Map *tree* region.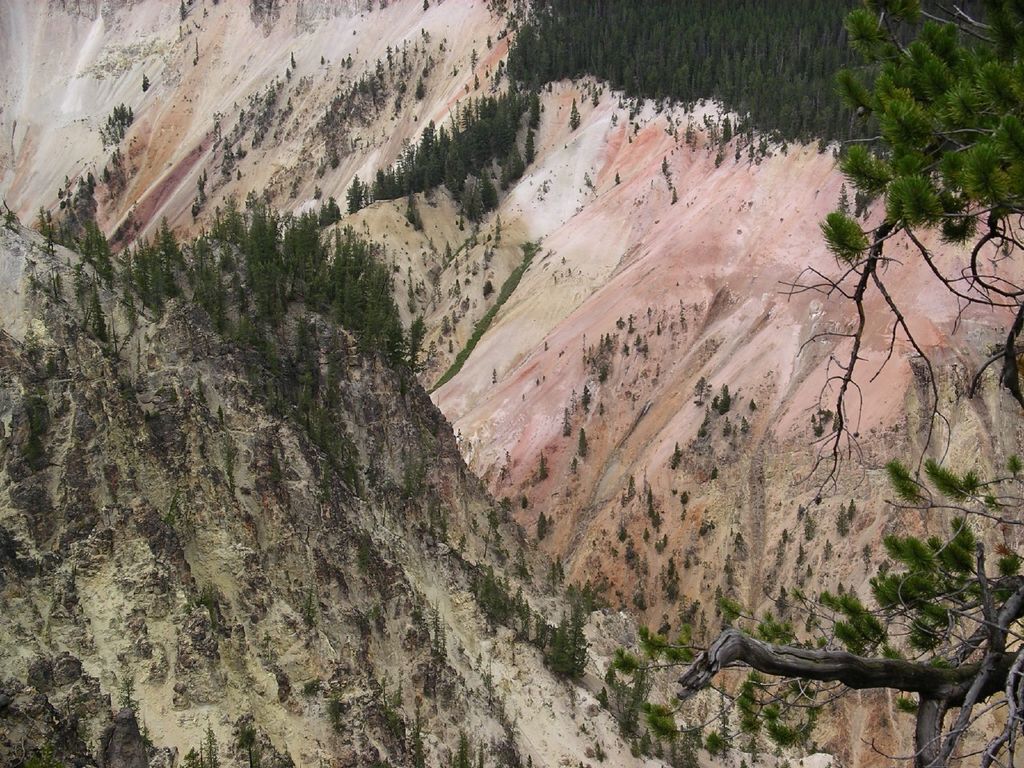
Mapped to BBox(244, 201, 287, 285).
